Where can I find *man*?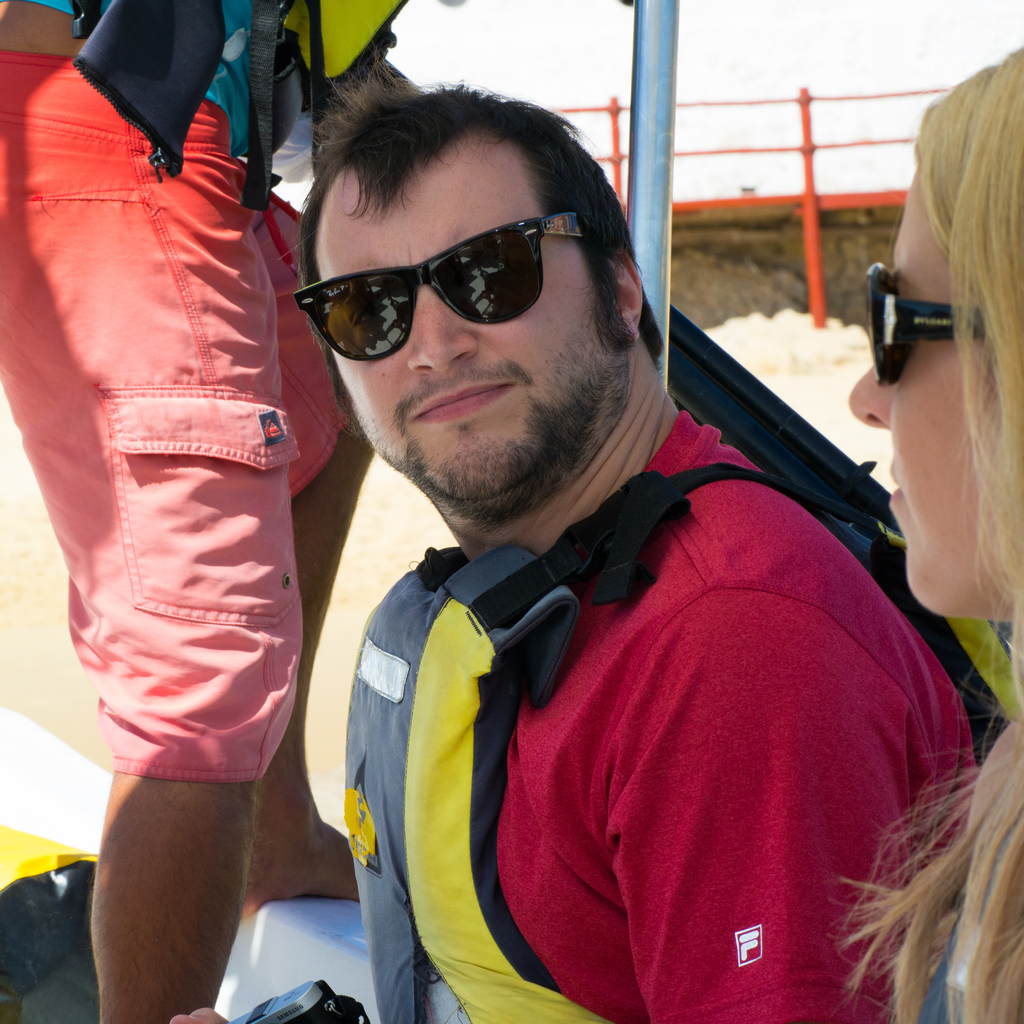
You can find it at 0 0 468 1023.
